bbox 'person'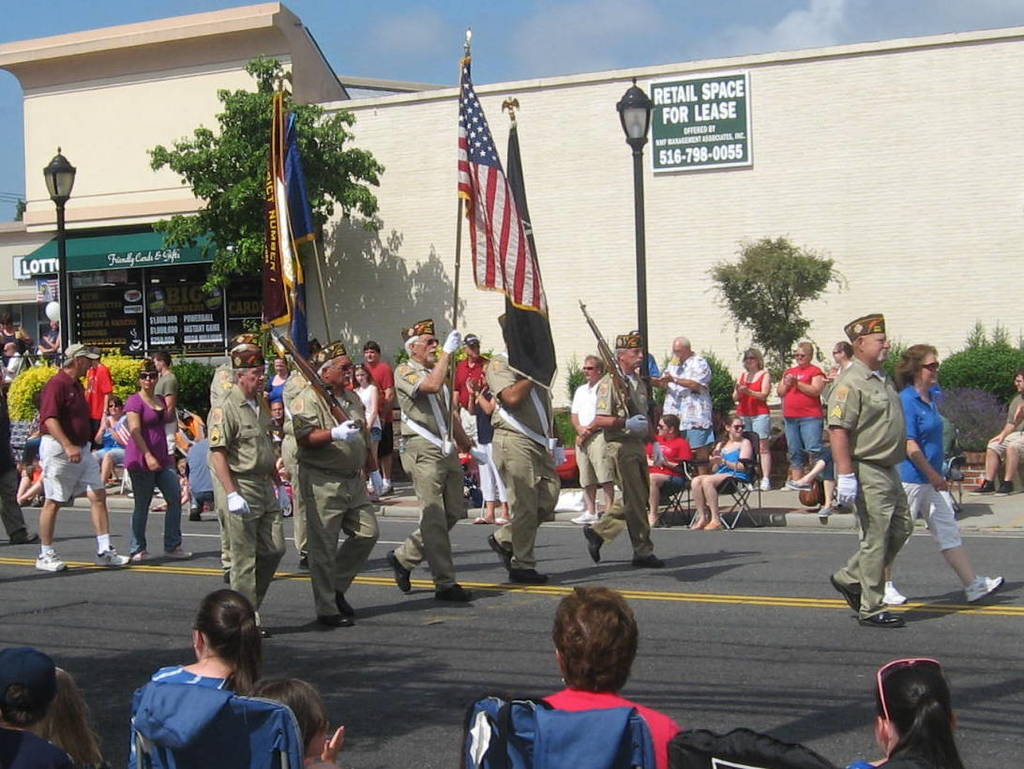
208 341 287 626
